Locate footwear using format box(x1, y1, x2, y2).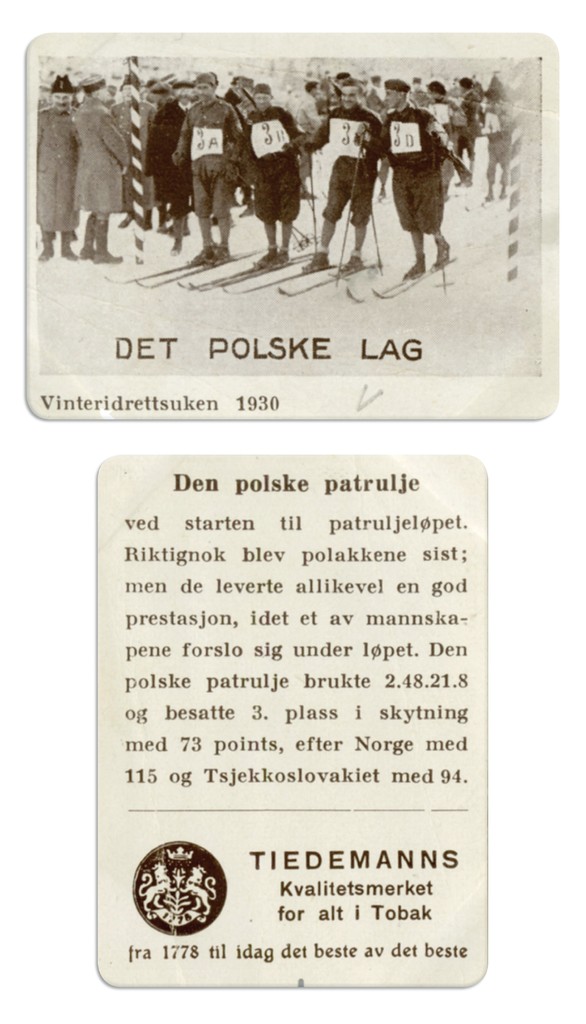
box(79, 212, 91, 254).
